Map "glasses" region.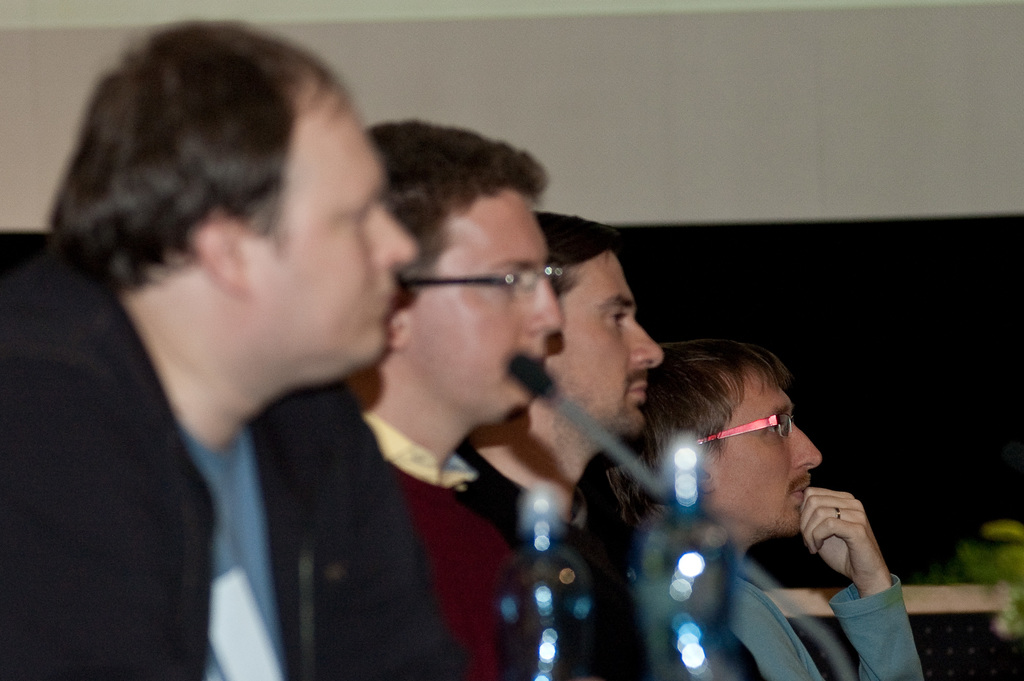
Mapped to left=692, top=405, right=795, bottom=448.
